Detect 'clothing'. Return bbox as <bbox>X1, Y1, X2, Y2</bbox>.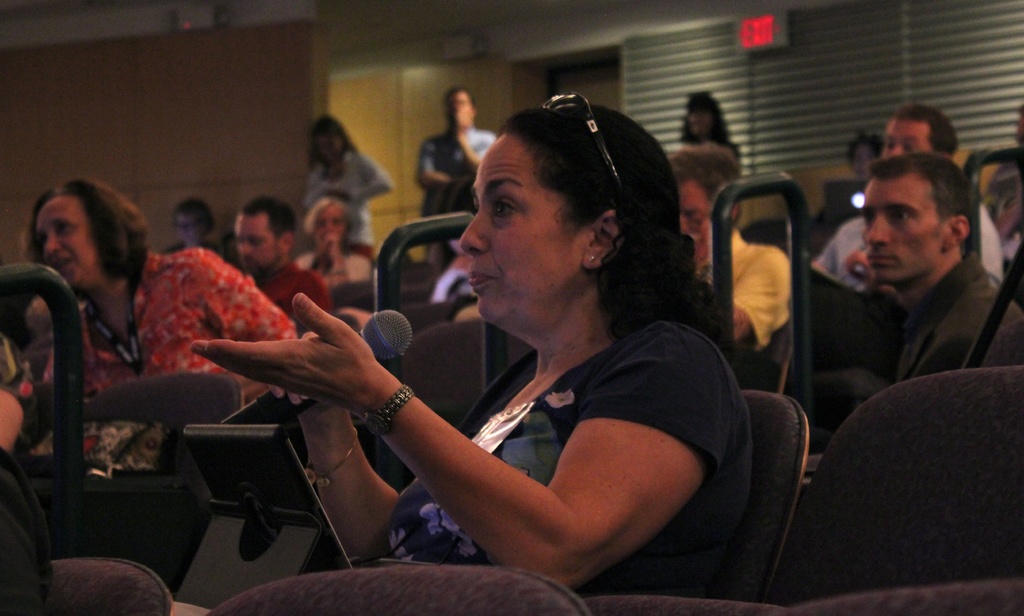
<bbox>673, 222, 792, 358</bbox>.
